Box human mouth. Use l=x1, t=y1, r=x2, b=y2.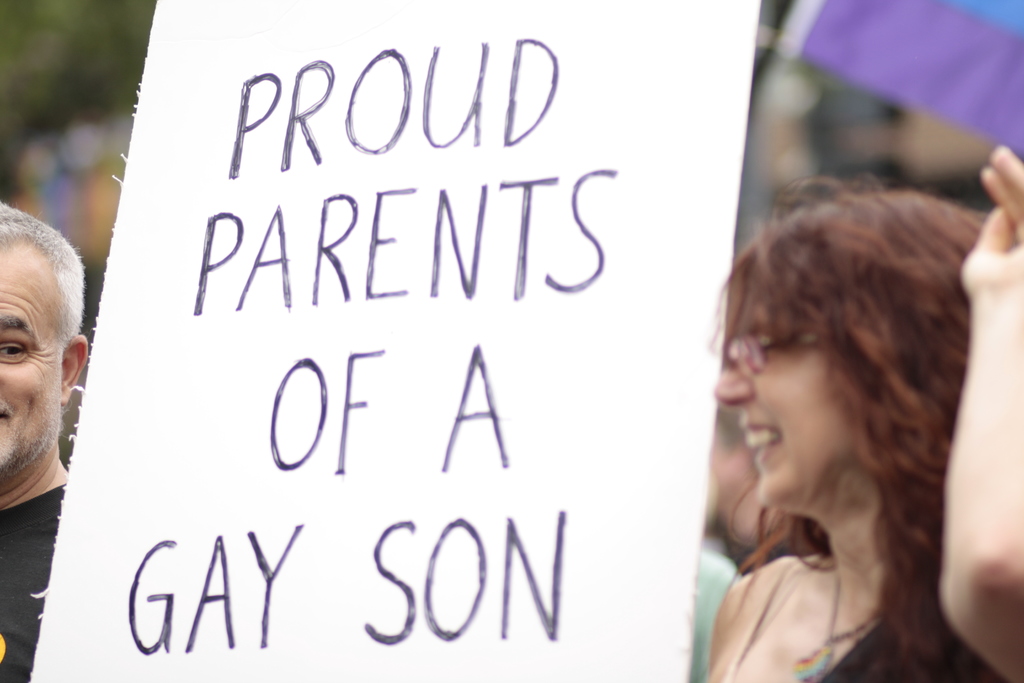
l=0, t=401, r=12, b=426.
